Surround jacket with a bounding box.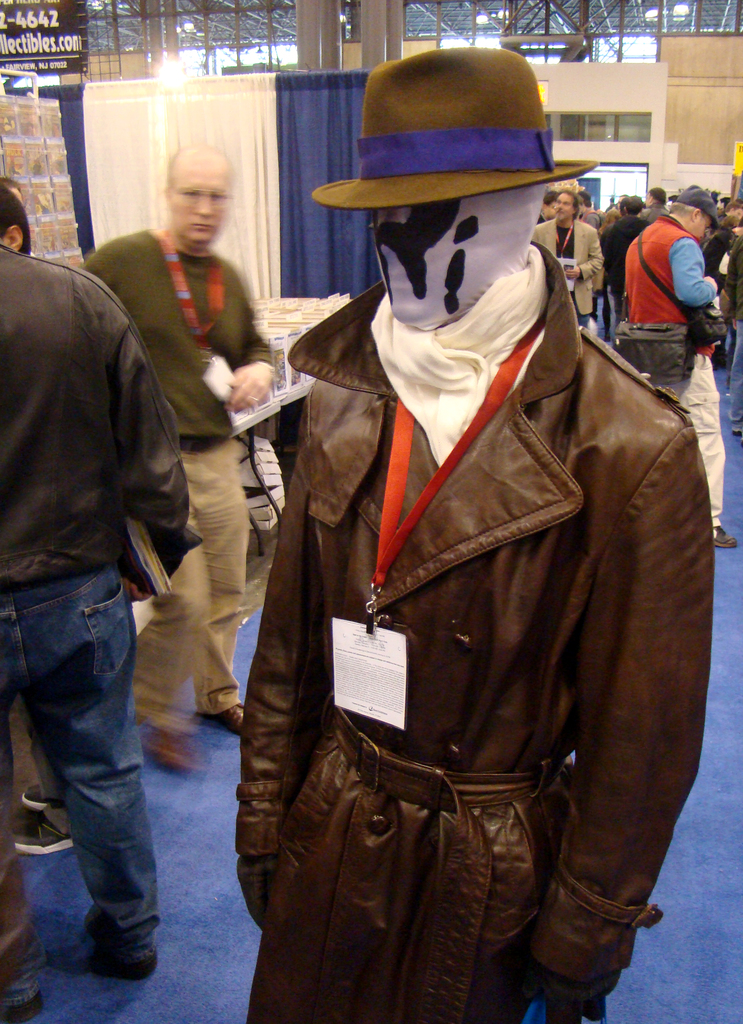
bbox(218, 184, 691, 971).
